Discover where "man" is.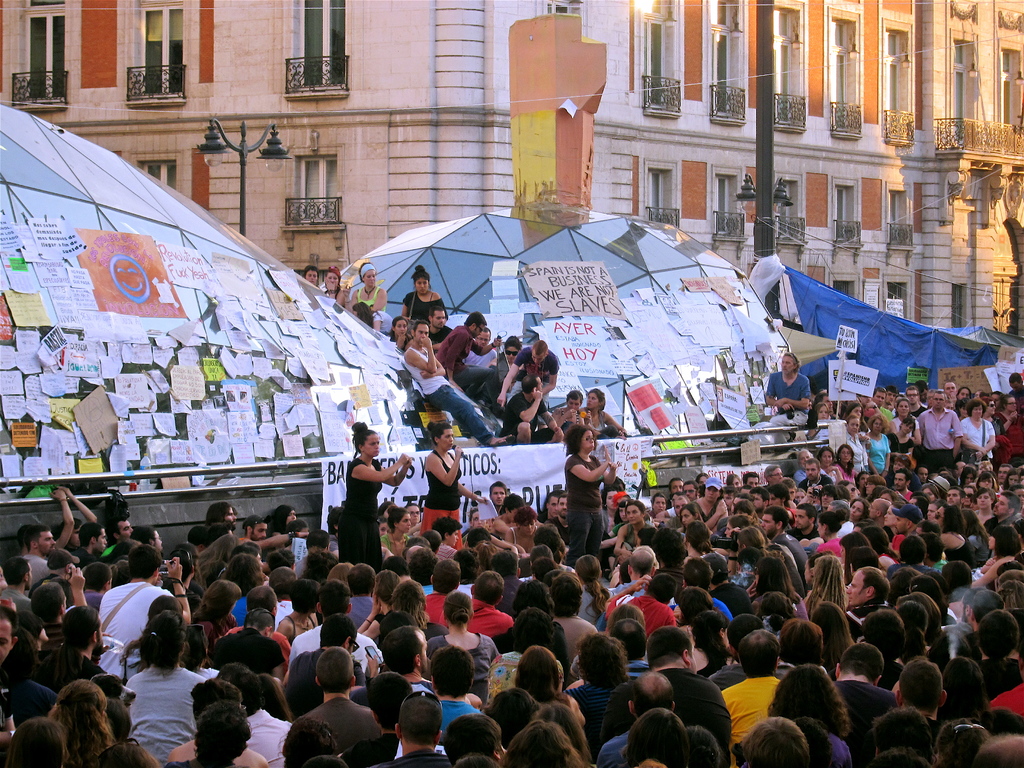
Discovered at box=[842, 567, 893, 645].
